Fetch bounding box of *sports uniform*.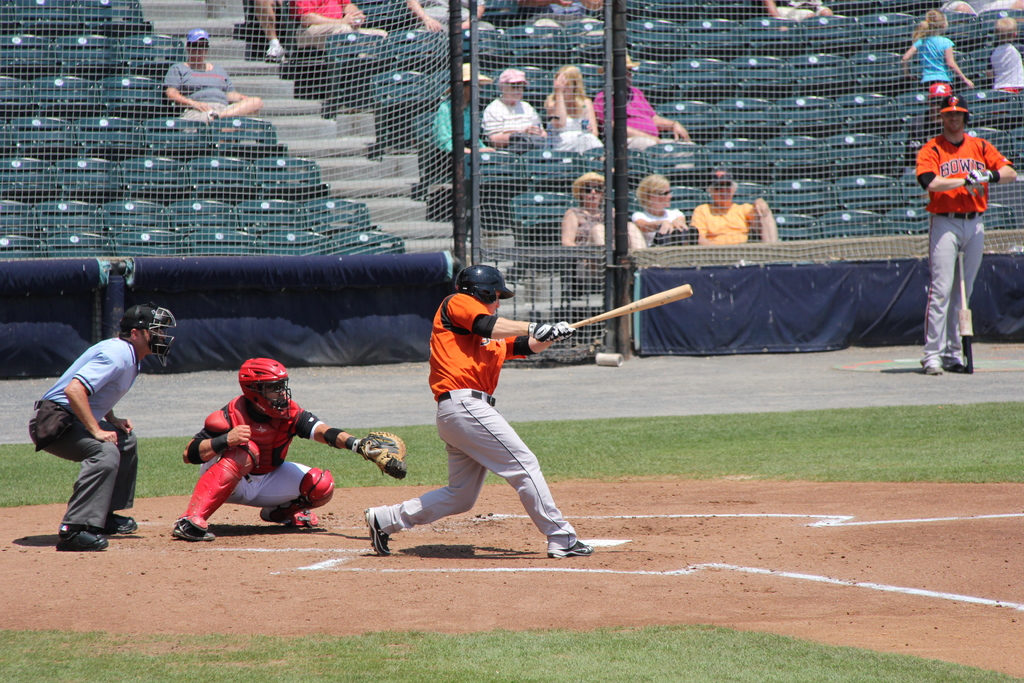
Bbox: pyautogui.locateOnScreen(182, 393, 332, 536).
